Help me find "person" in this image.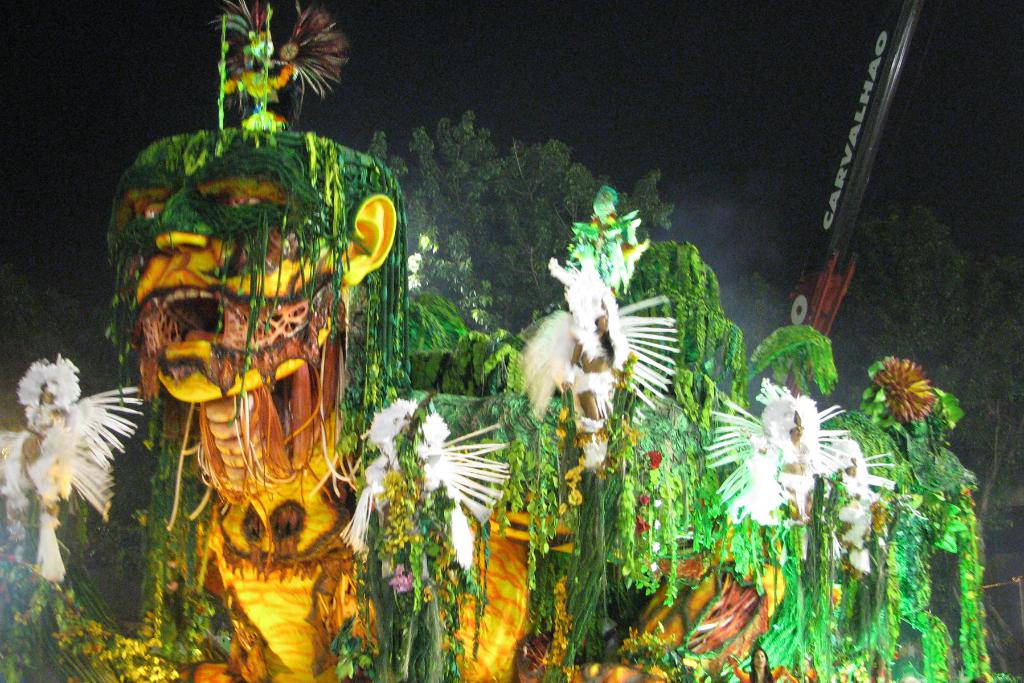
Found it: Rect(569, 302, 618, 446).
